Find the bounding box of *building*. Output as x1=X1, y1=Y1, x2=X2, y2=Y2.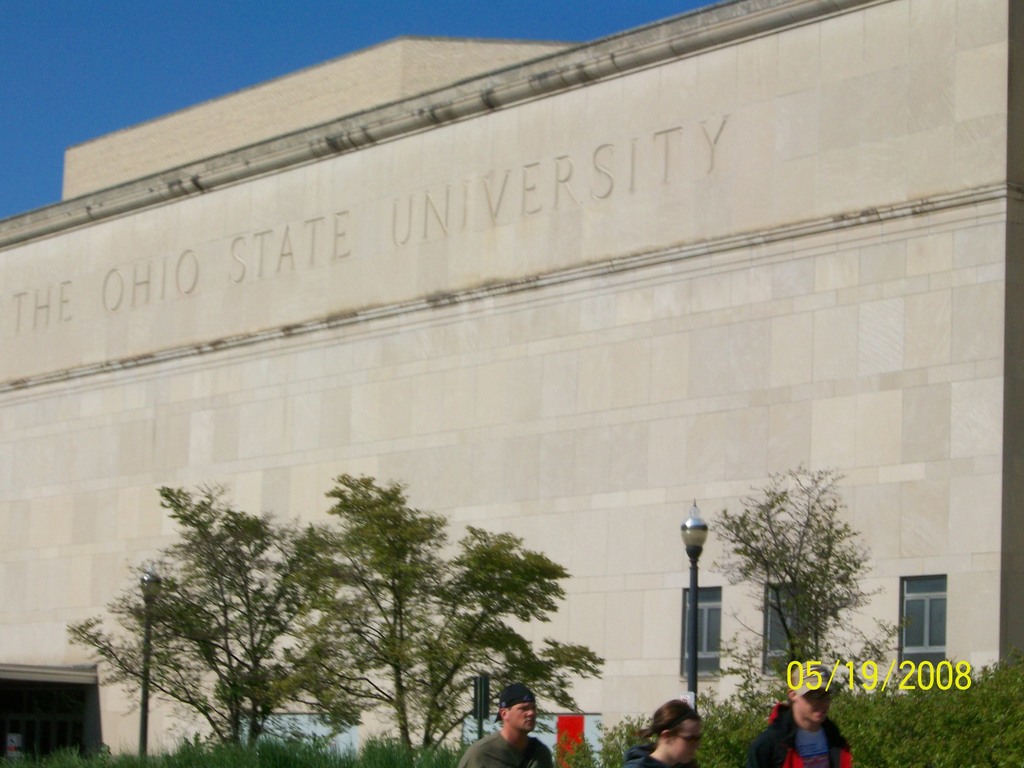
x1=0, y1=0, x2=1023, y2=767.
